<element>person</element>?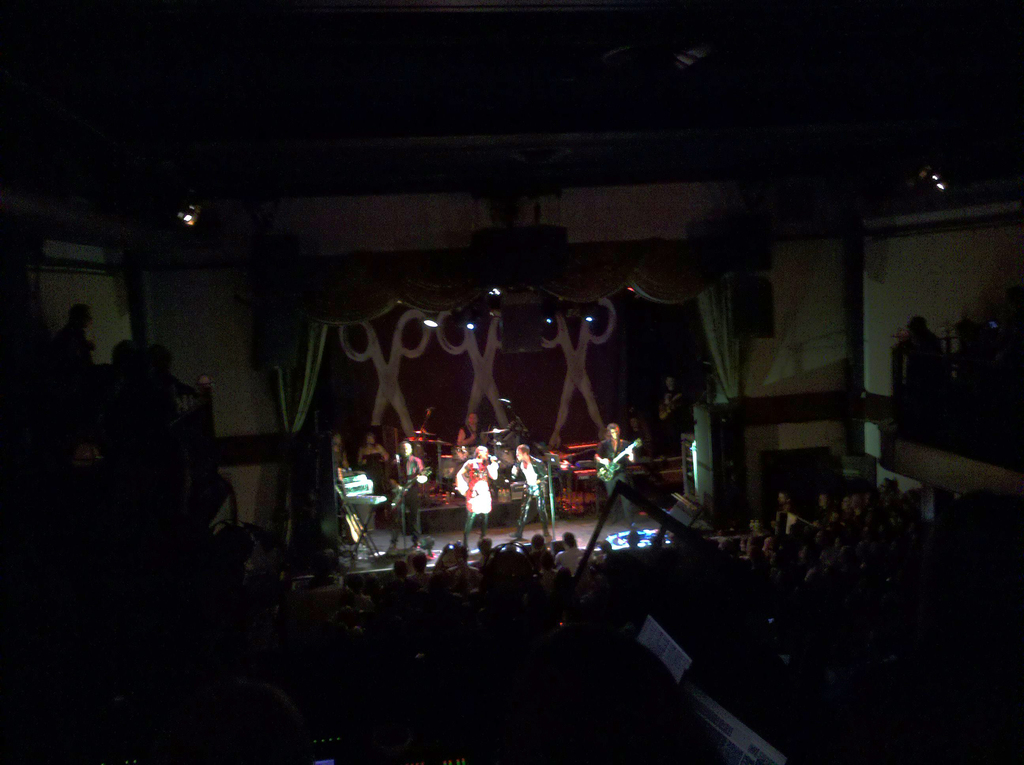
rect(453, 449, 495, 539)
